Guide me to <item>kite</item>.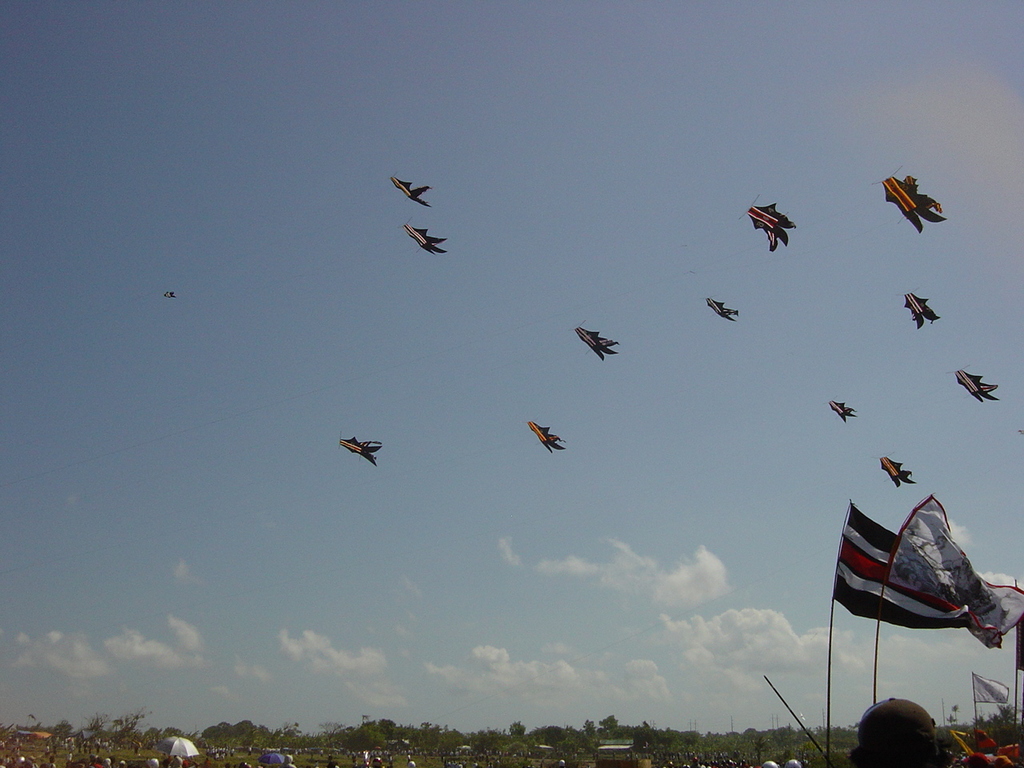
Guidance: x1=897, y1=285, x2=942, y2=330.
